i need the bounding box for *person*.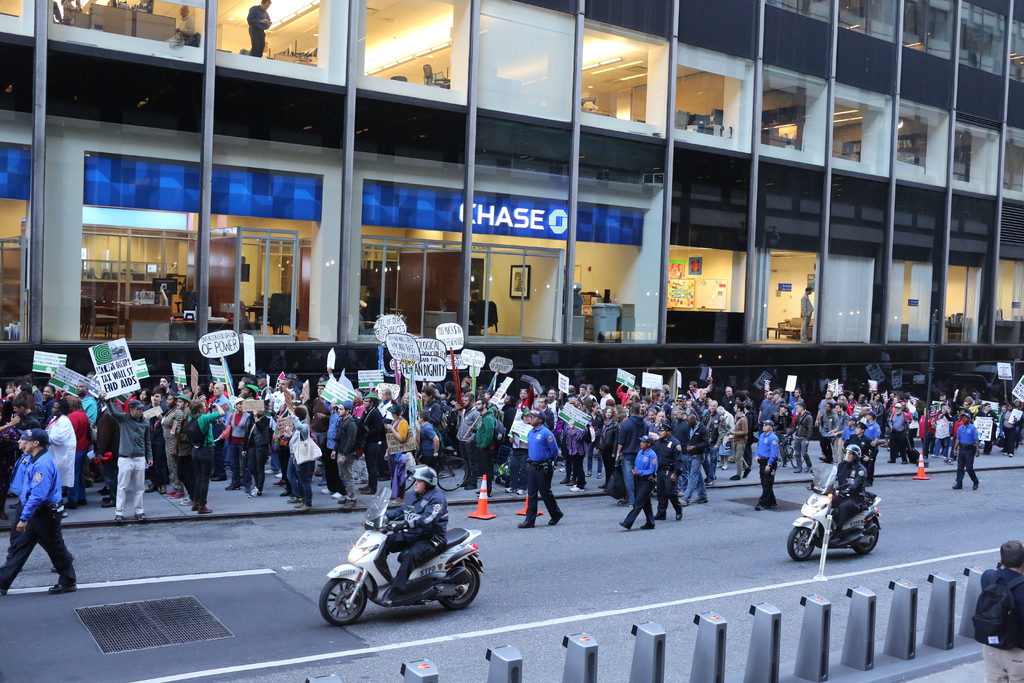
Here it is: 954,414,984,488.
